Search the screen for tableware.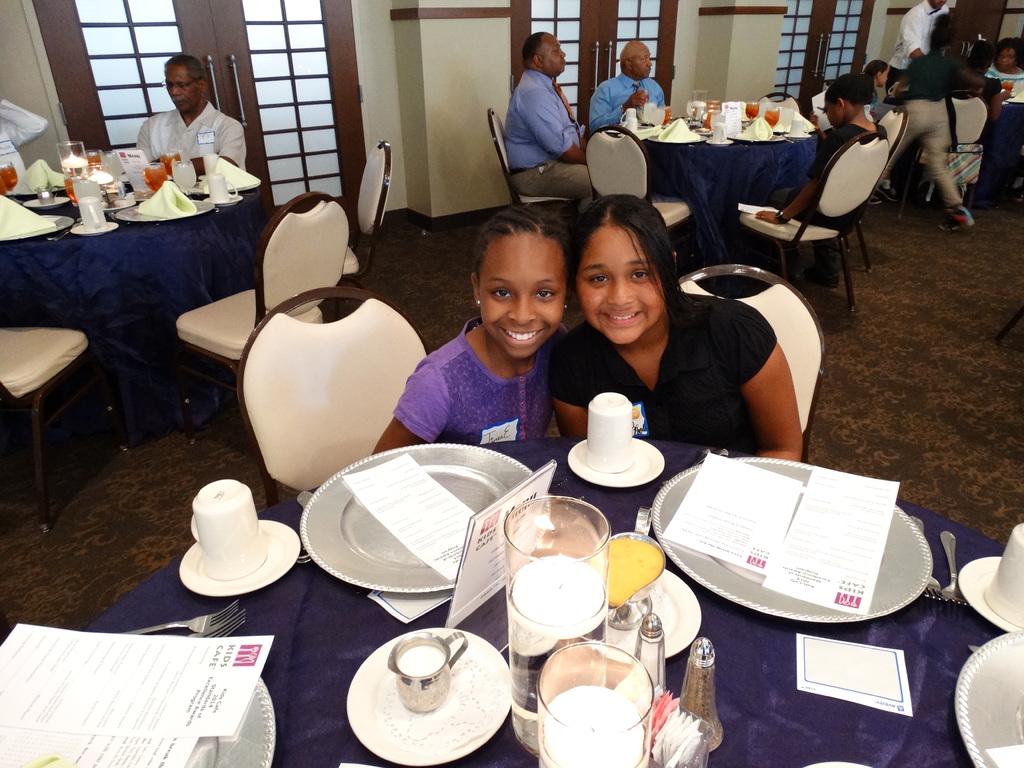
Found at box=[564, 435, 670, 485].
